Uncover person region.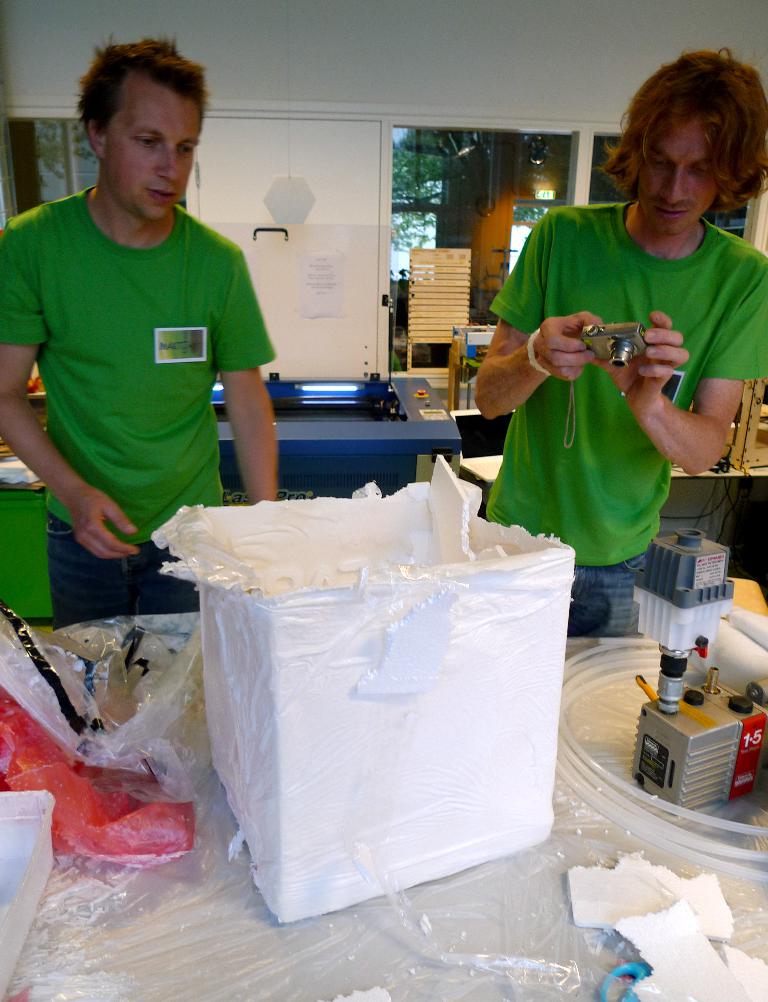
Uncovered: x1=469, y1=51, x2=767, y2=638.
